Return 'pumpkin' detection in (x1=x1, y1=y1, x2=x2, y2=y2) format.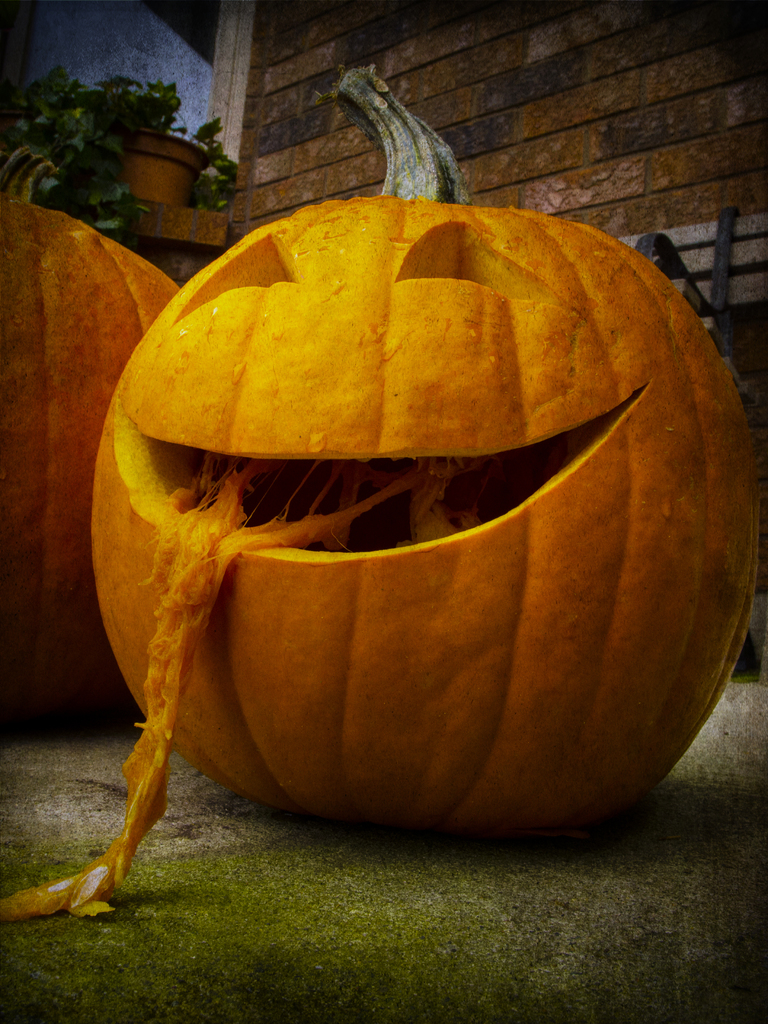
(x1=0, y1=56, x2=756, y2=936).
